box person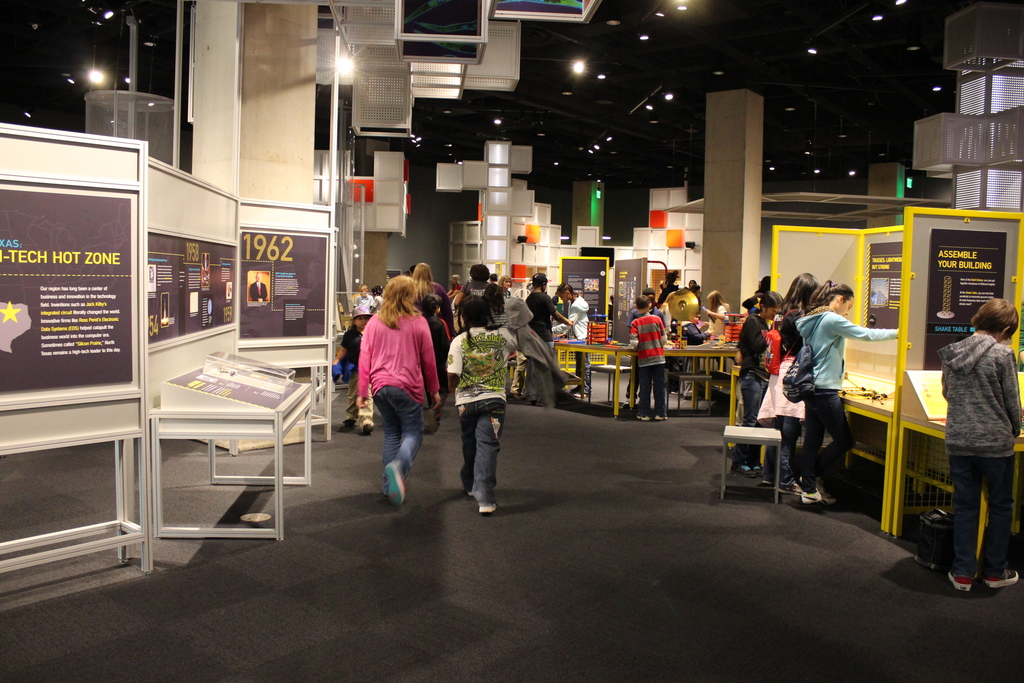
(628, 294, 669, 420)
